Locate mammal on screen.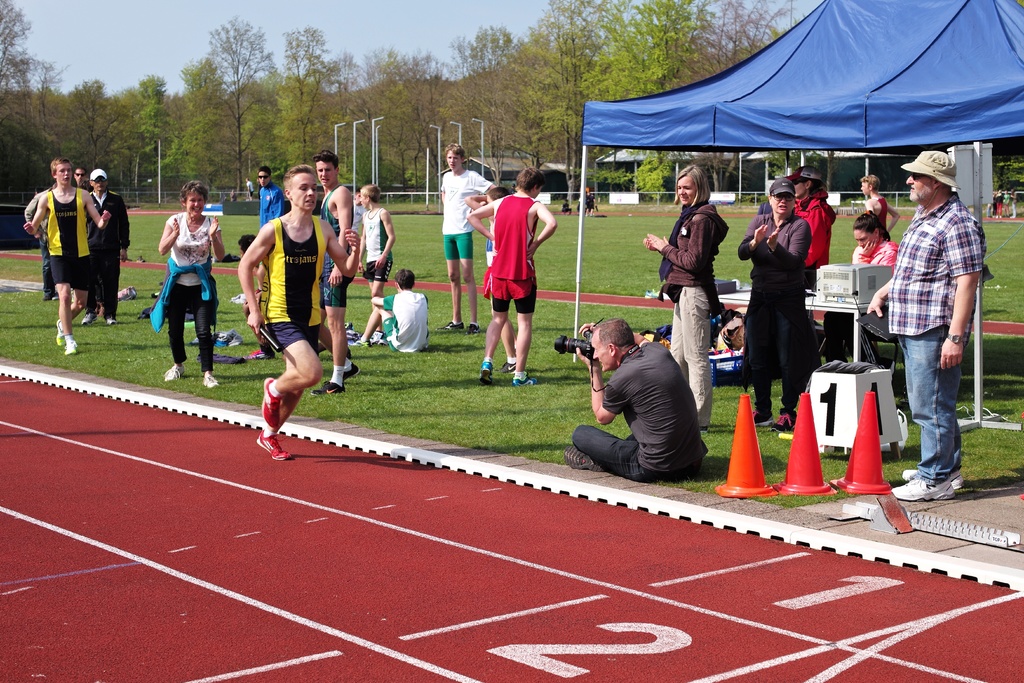
On screen at BBox(354, 186, 396, 345).
